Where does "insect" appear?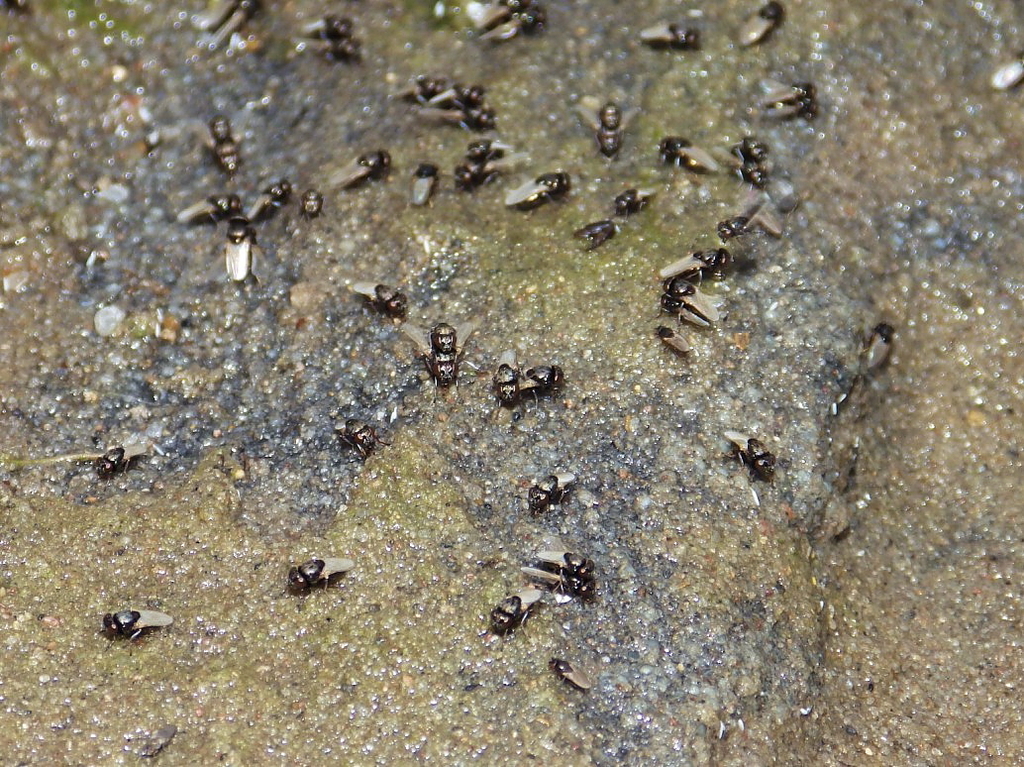
Appears at box(406, 72, 444, 103).
